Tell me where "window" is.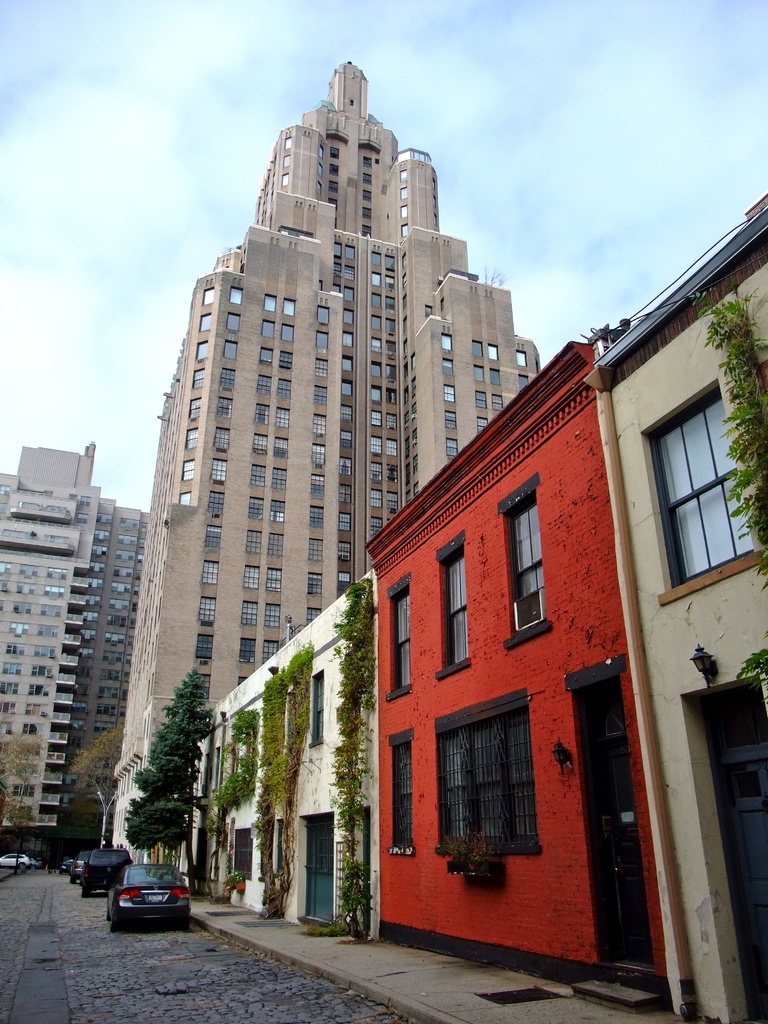
"window" is at [184, 425, 198, 448].
